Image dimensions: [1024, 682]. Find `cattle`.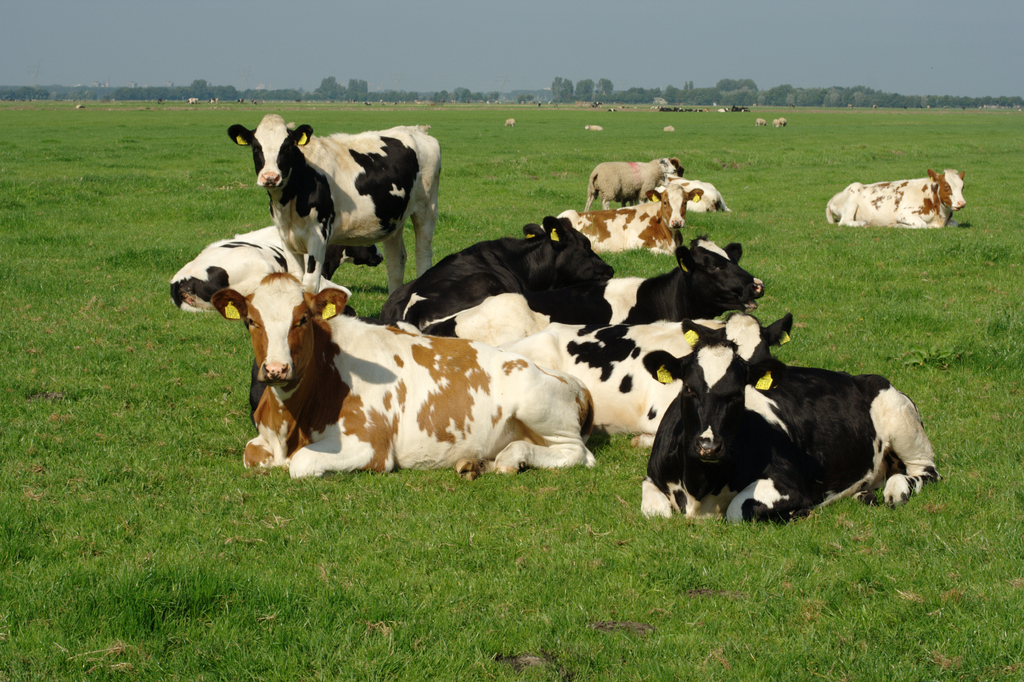
left=822, top=167, right=967, bottom=227.
